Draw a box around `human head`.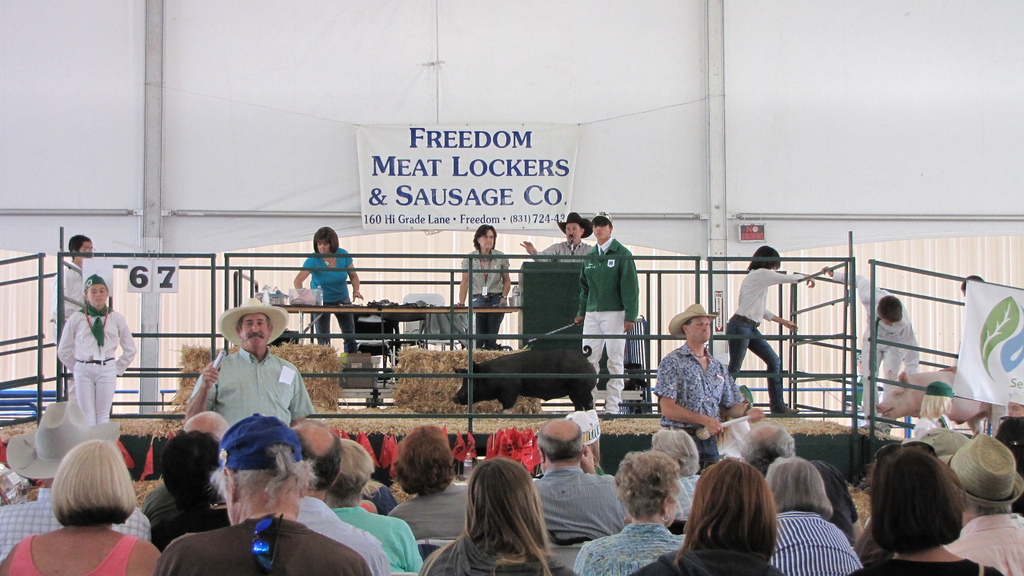
BBox(563, 215, 582, 243).
